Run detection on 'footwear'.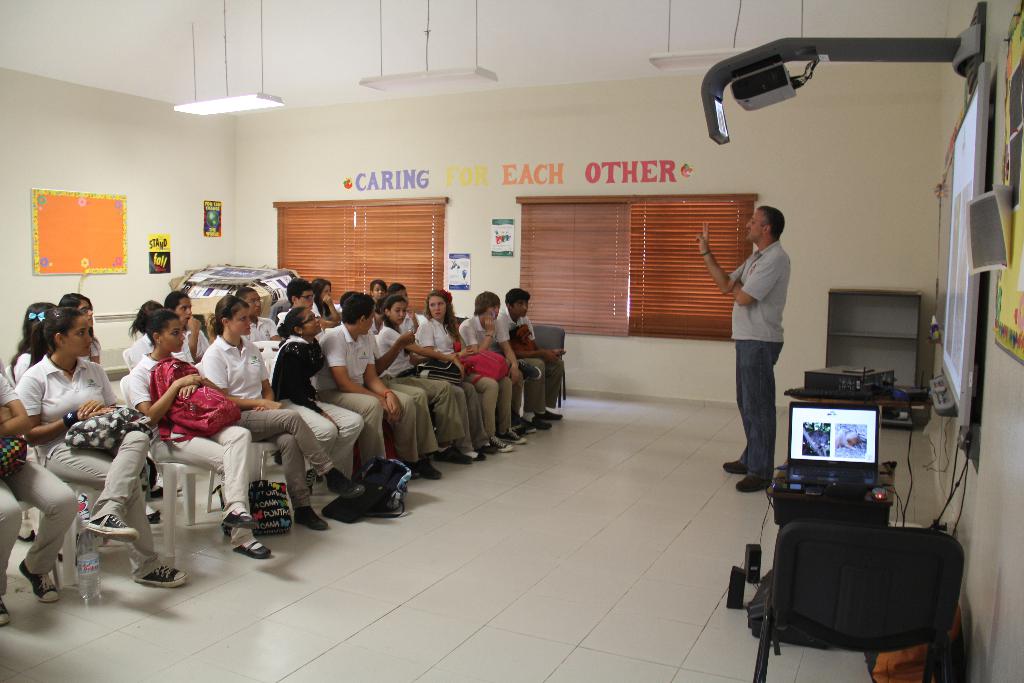
Result: (466, 452, 484, 462).
